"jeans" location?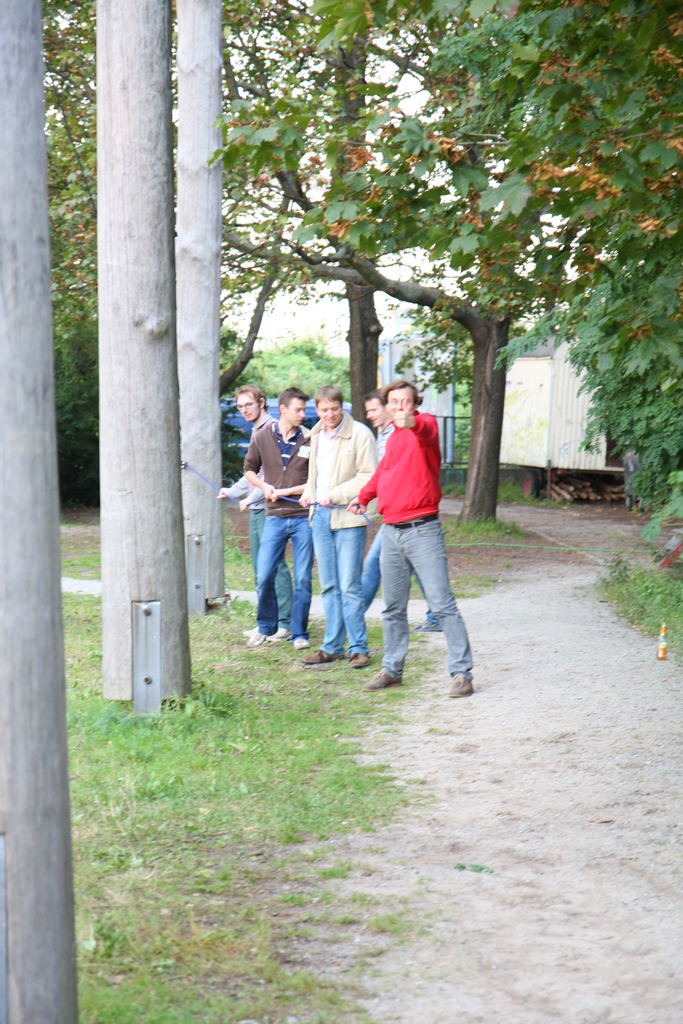
detection(358, 514, 466, 695)
